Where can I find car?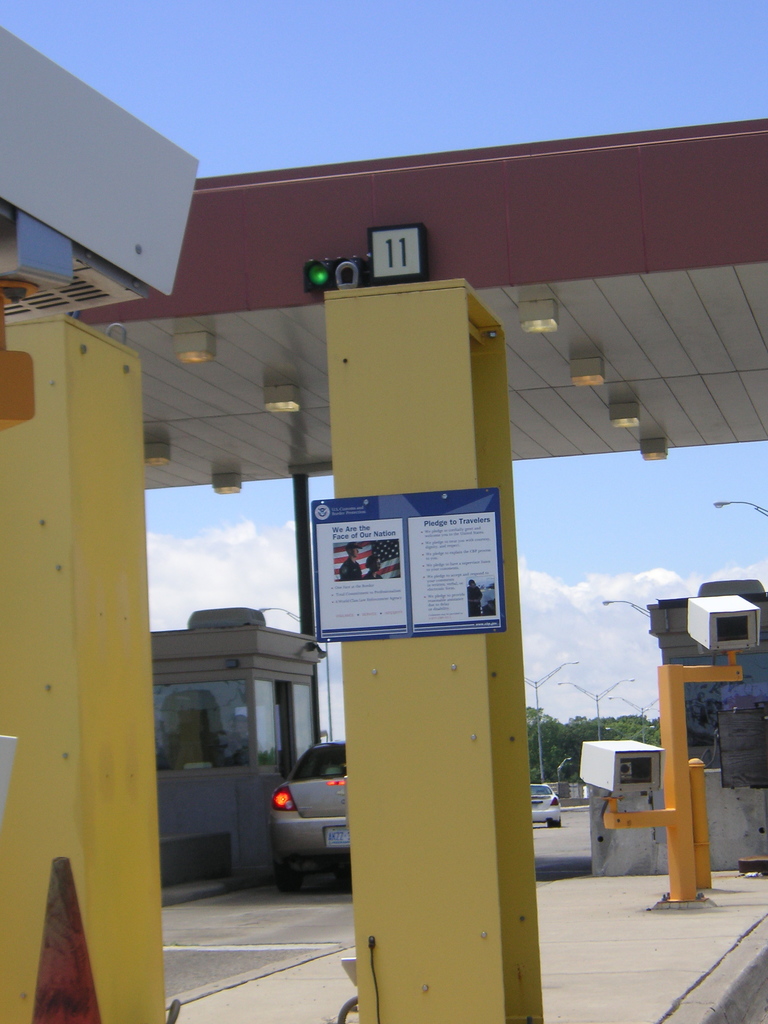
You can find it at [529,783,564,831].
